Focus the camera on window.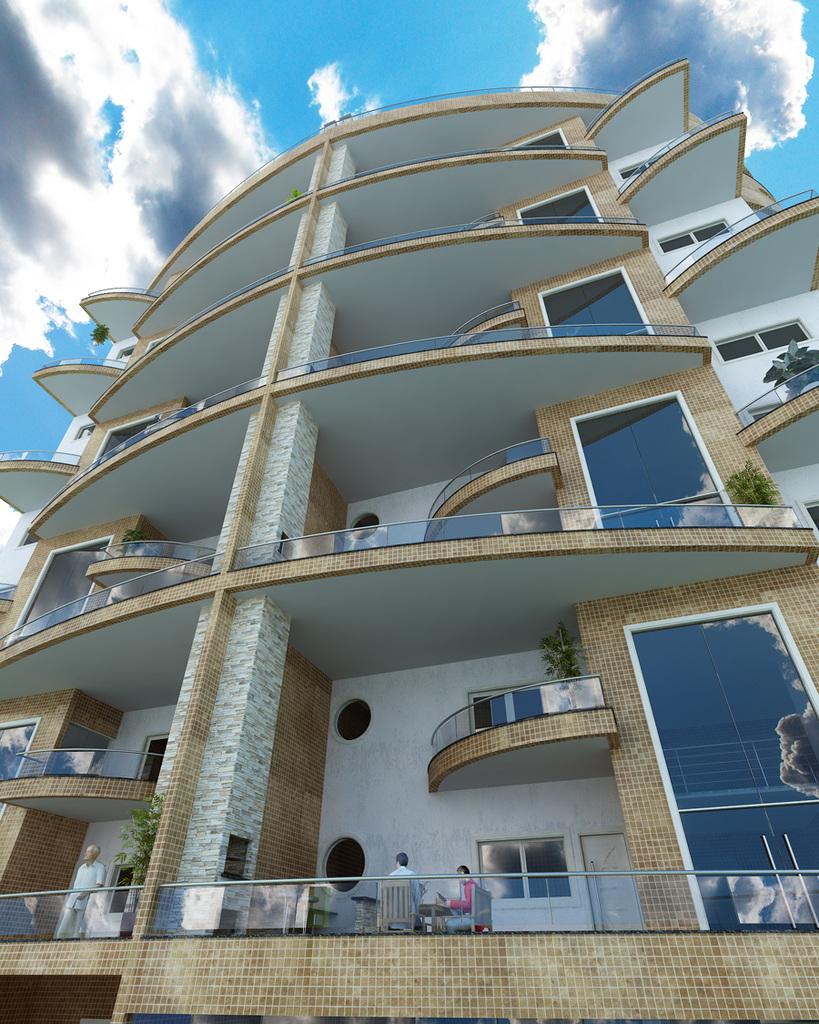
Focus region: [x1=552, y1=373, x2=740, y2=538].
